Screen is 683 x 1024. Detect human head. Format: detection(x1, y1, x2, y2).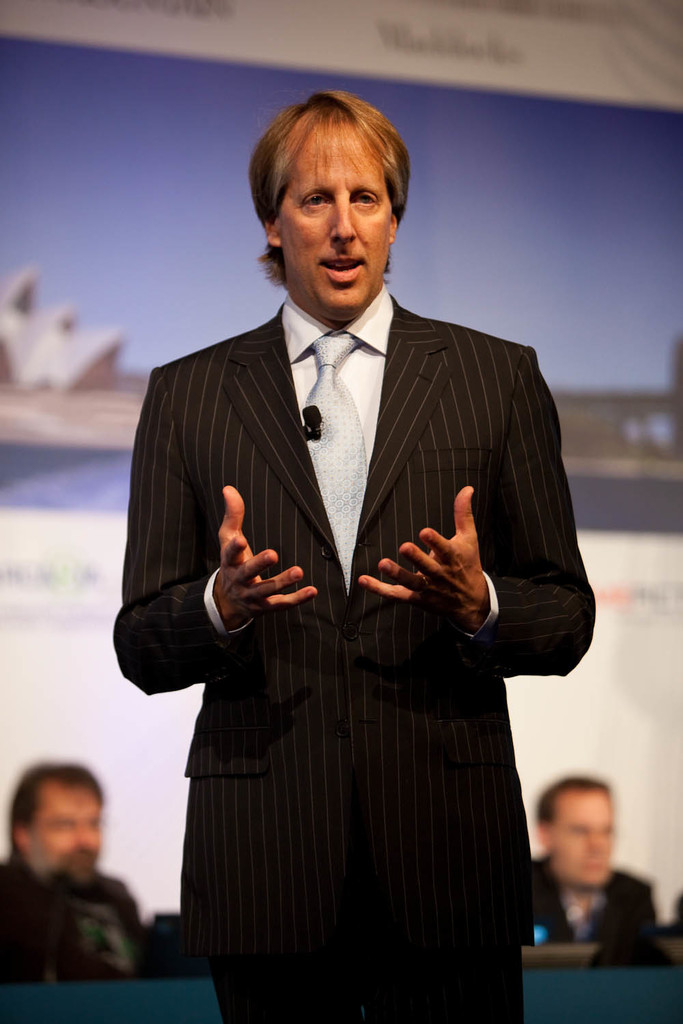
detection(529, 778, 615, 890).
